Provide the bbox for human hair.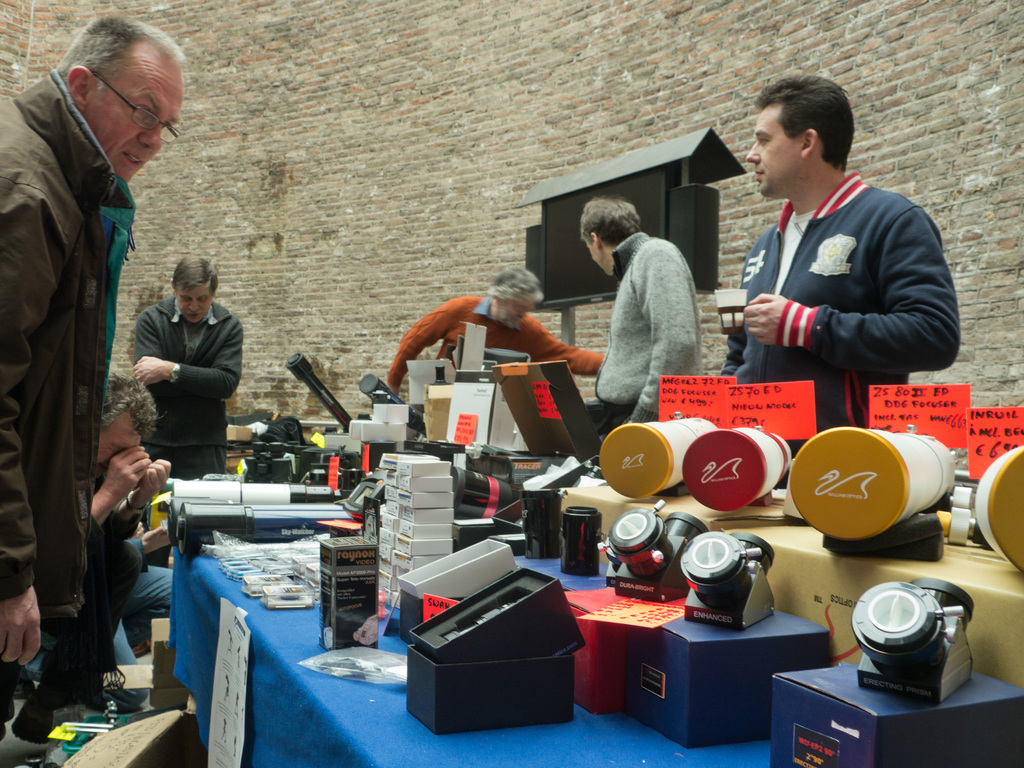
crop(172, 252, 223, 294).
